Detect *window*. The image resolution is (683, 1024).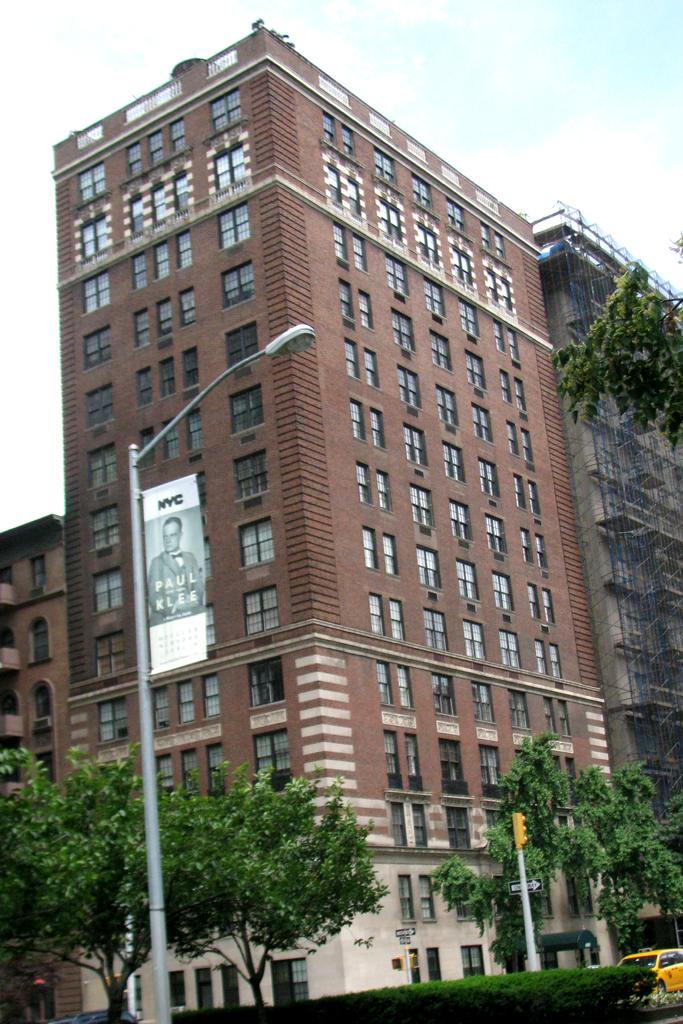
select_region(179, 342, 199, 389).
